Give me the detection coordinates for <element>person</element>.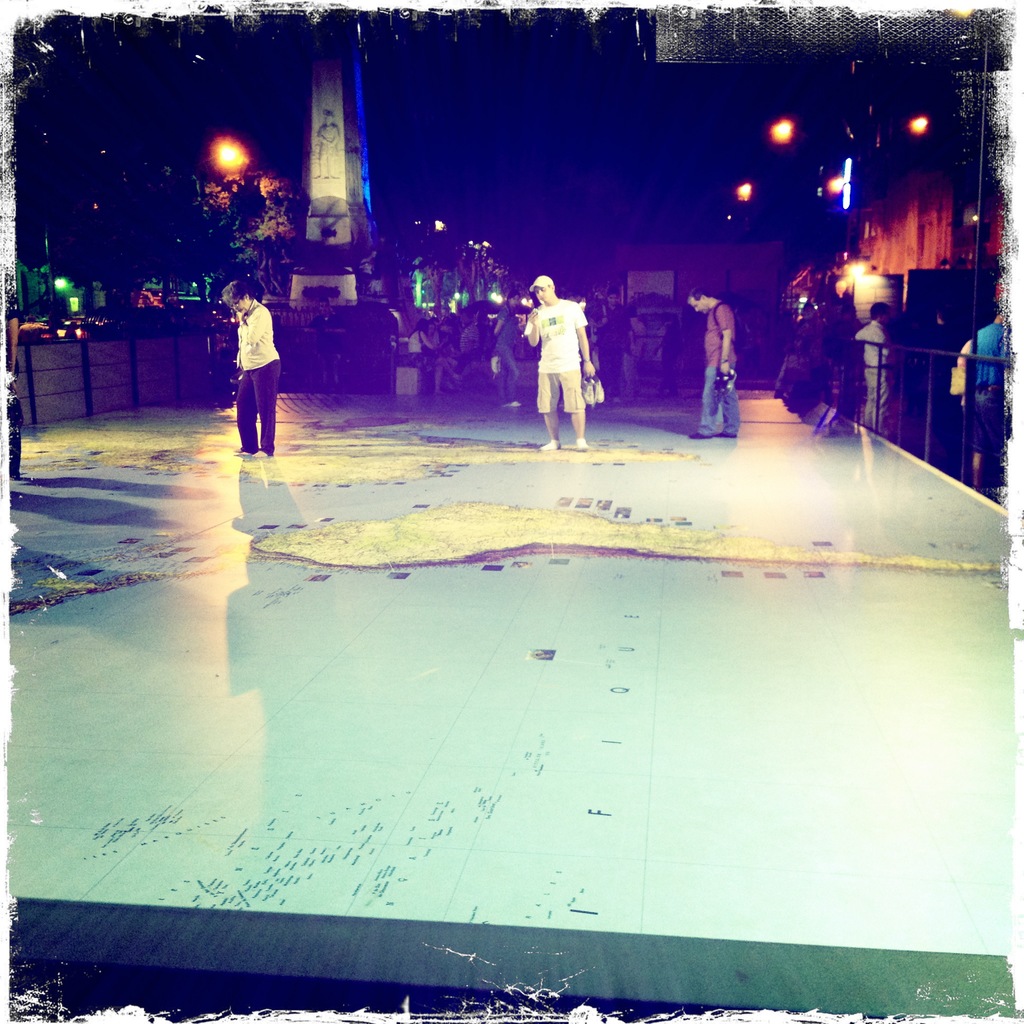
select_region(225, 273, 282, 454).
